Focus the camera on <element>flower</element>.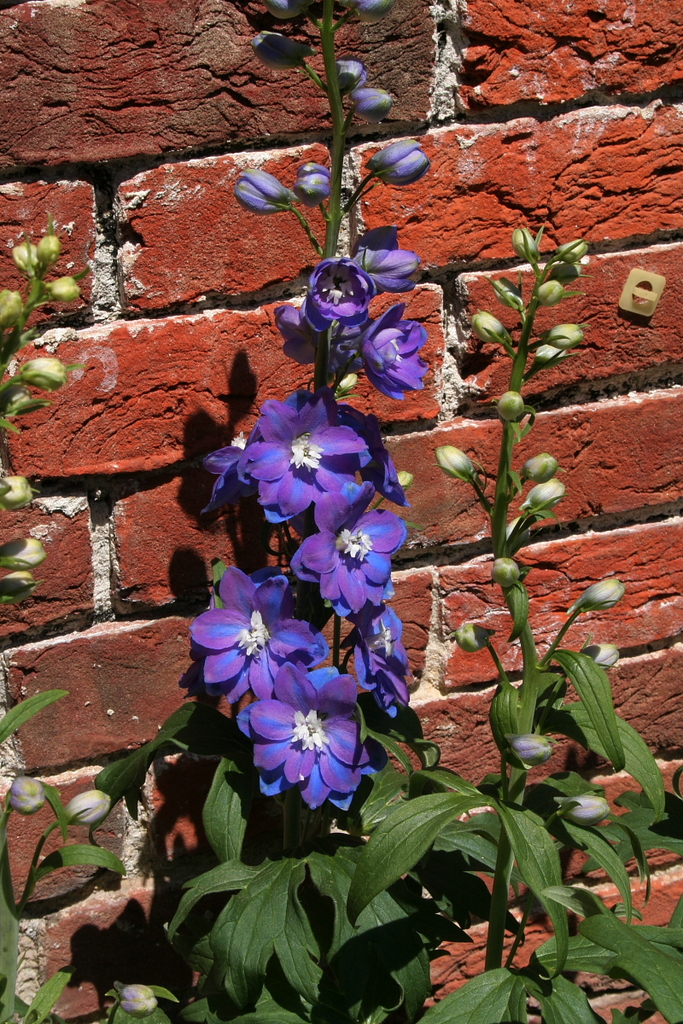
Focus region: [left=347, top=587, right=419, bottom=716].
